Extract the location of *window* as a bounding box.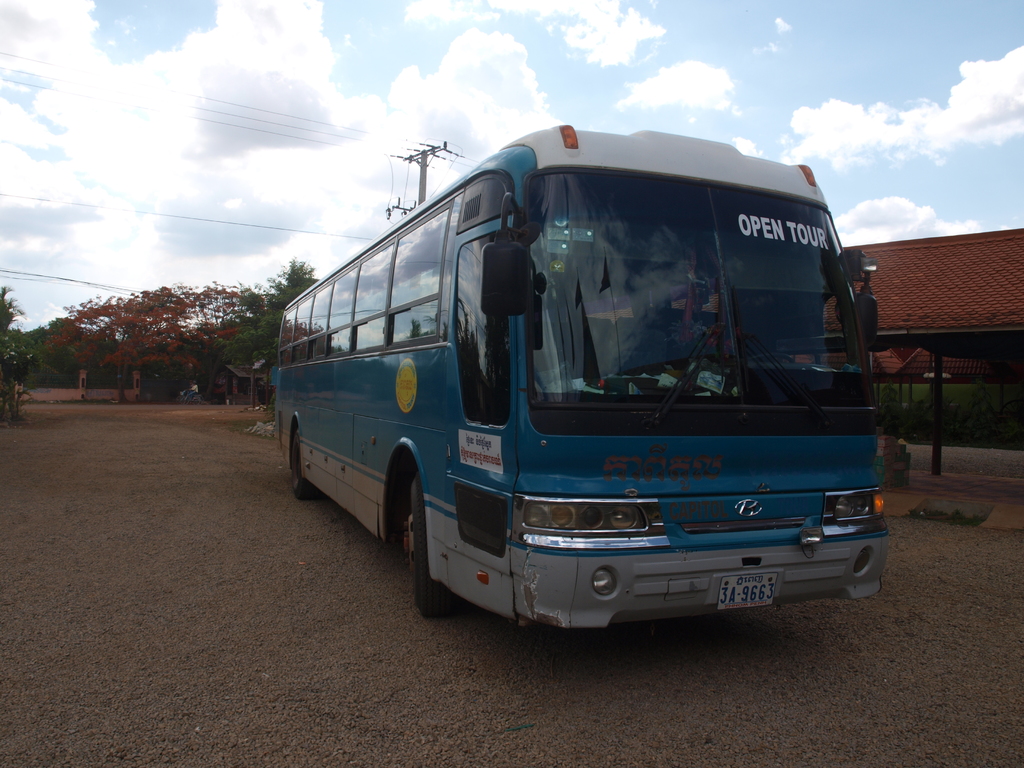
Rect(354, 243, 396, 353).
